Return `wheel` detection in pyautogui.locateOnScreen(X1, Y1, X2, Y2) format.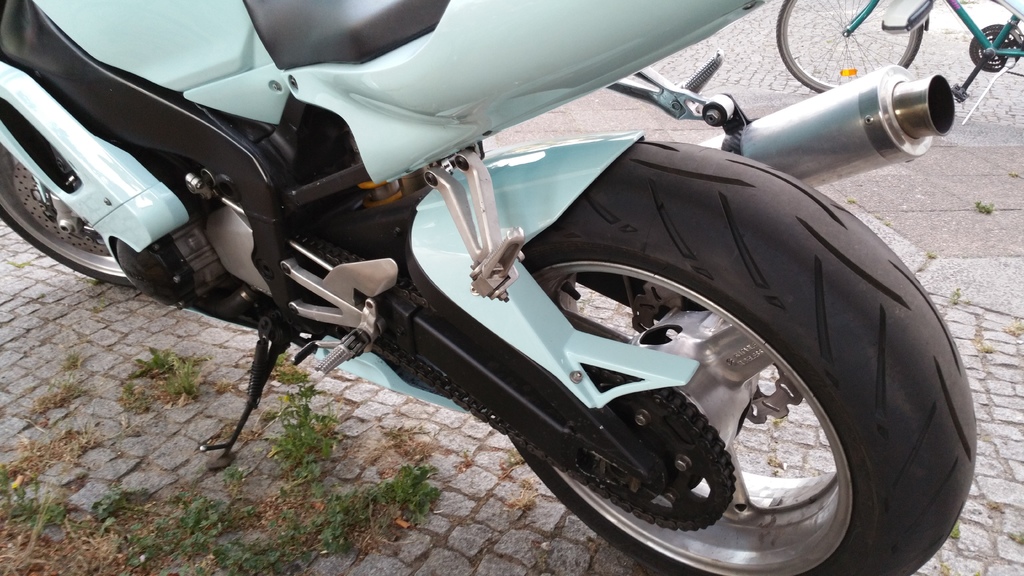
pyautogui.locateOnScreen(520, 140, 976, 575).
